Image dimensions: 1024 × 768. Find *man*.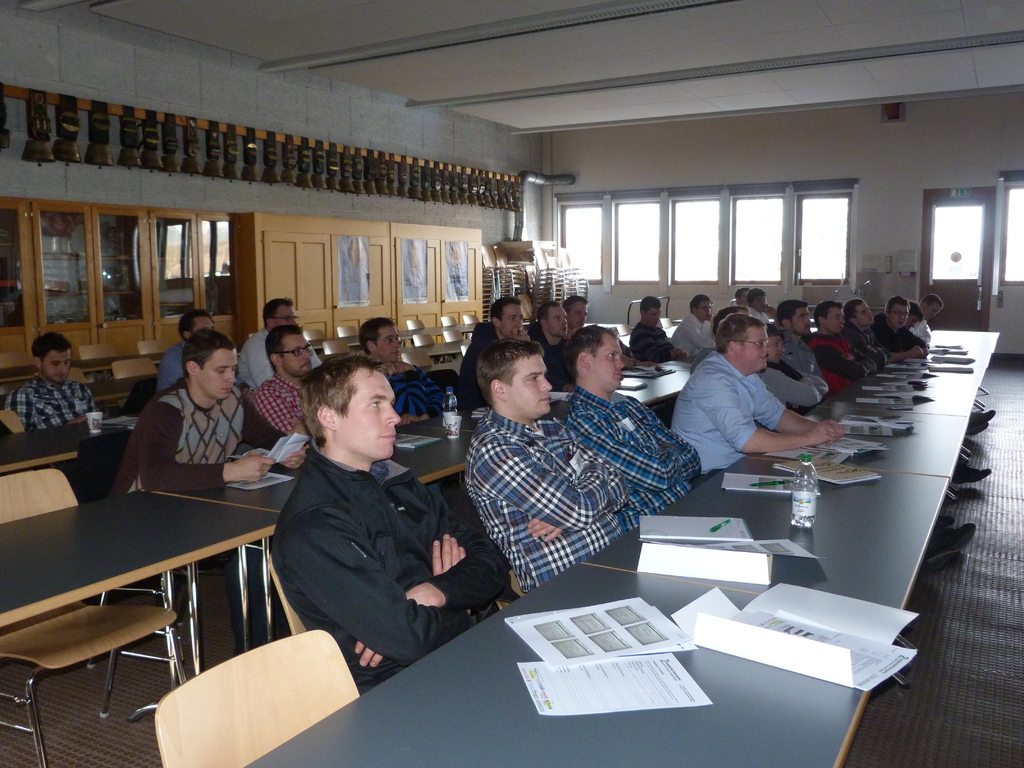
pyautogui.locateOnScreen(2, 332, 95, 429).
